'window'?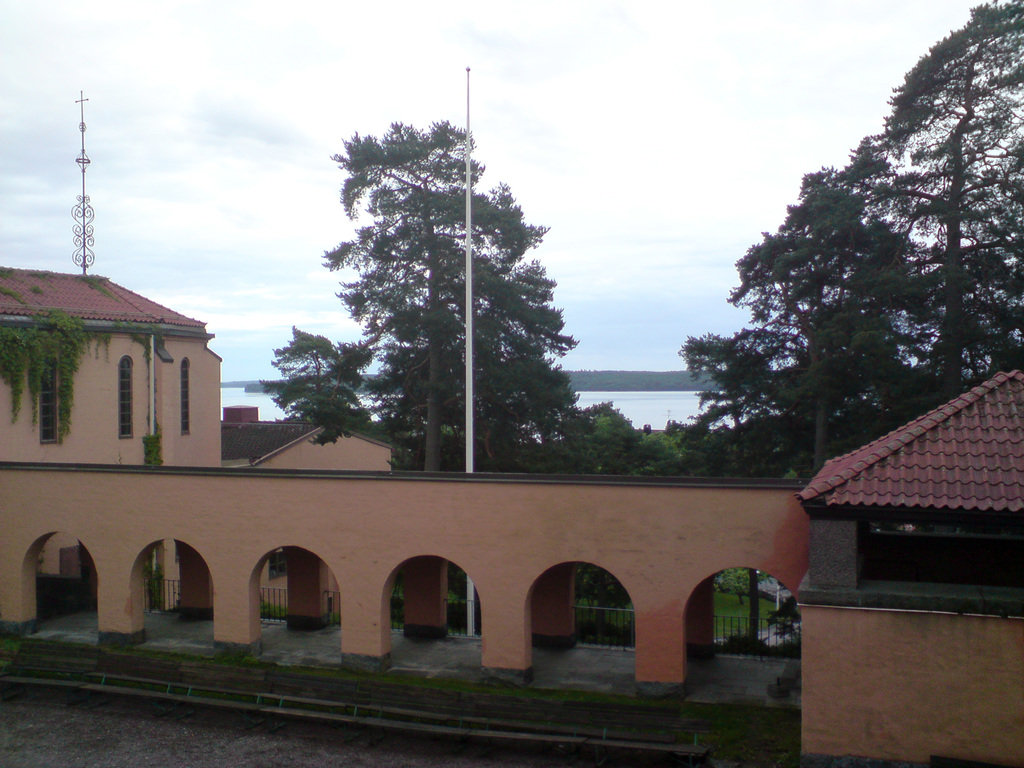
locate(181, 358, 190, 438)
